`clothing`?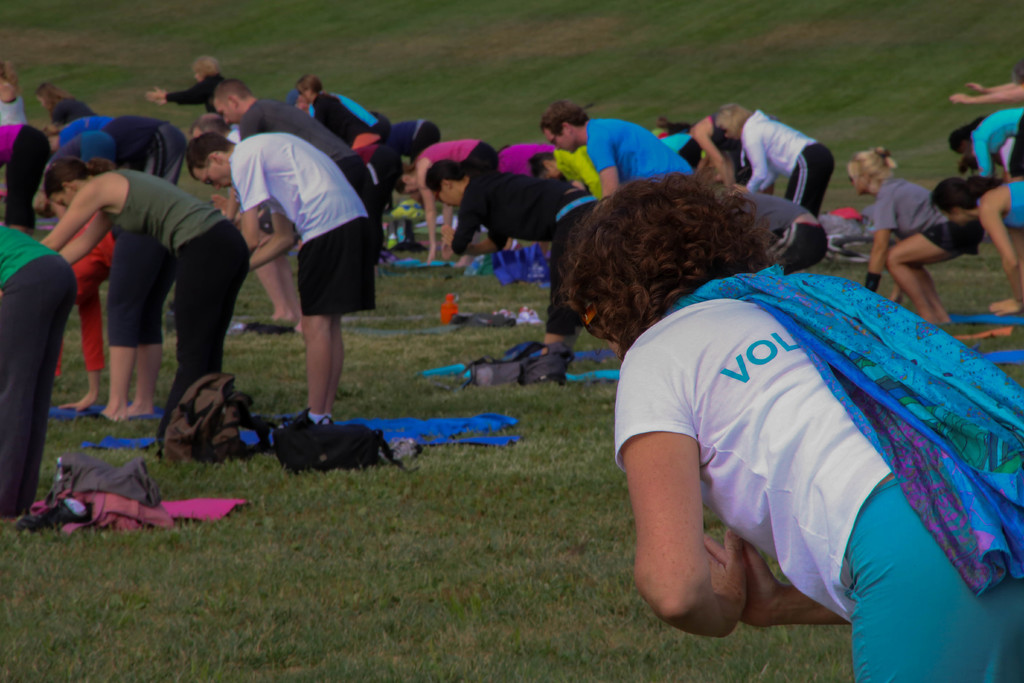
select_region(179, 222, 257, 391)
